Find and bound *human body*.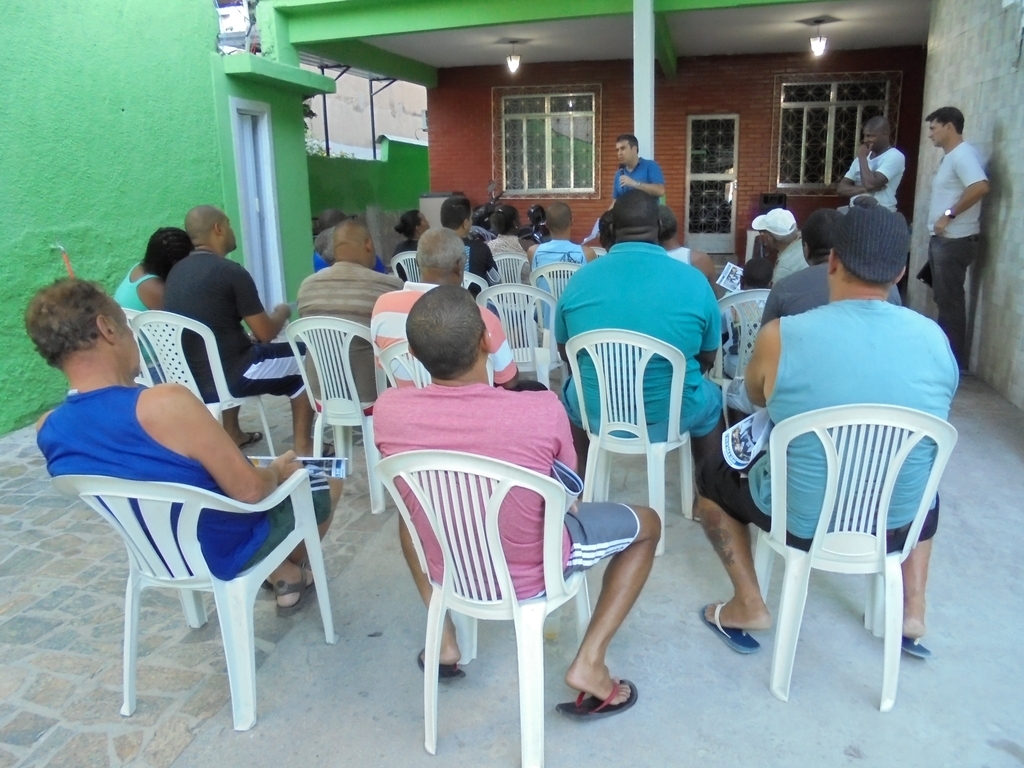
Bound: bbox=[465, 235, 506, 297].
